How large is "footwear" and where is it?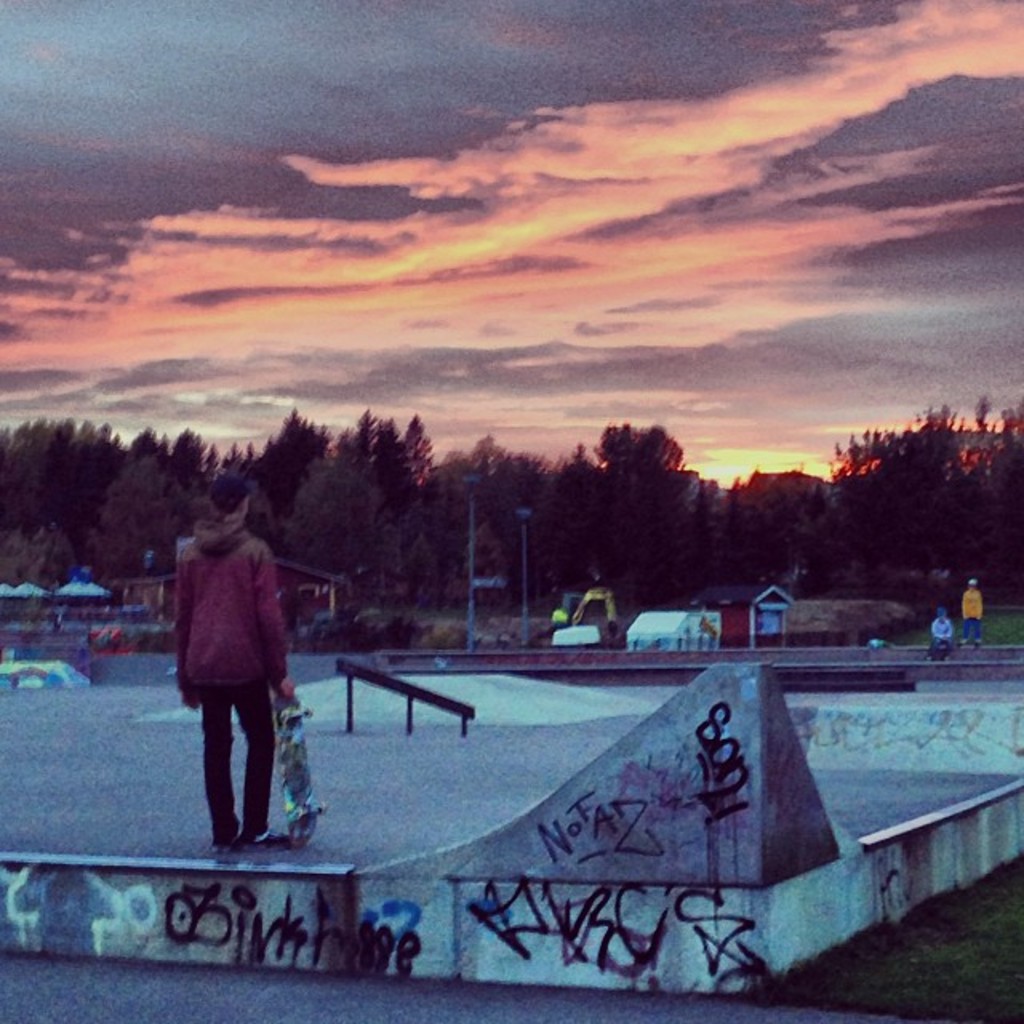
Bounding box: <box>250,827,286,851</box>.
